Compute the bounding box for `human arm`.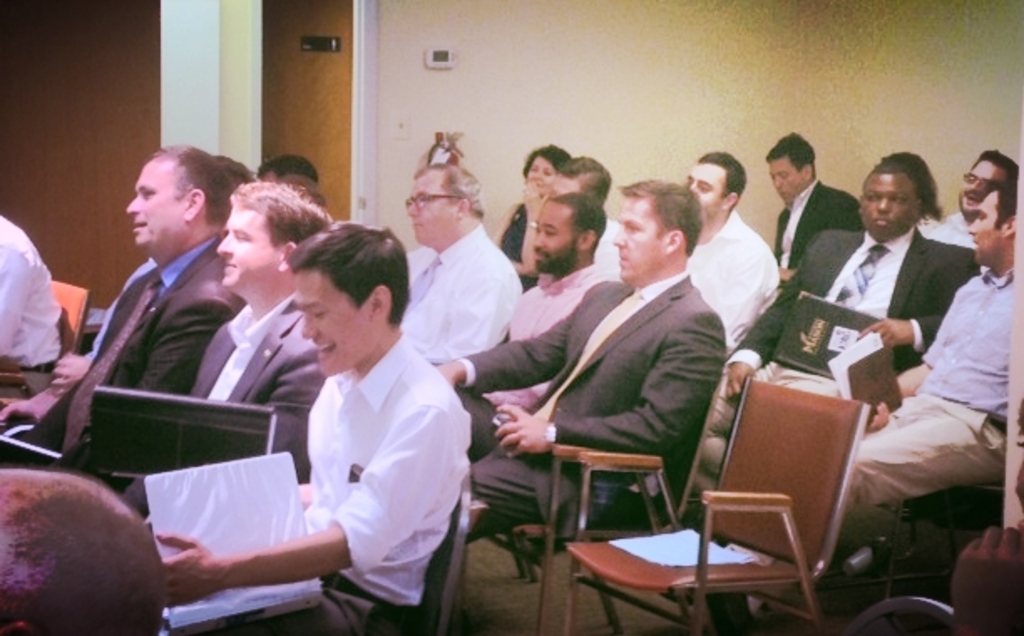
<bbox>719, 241, 808, 398</bbox>.
